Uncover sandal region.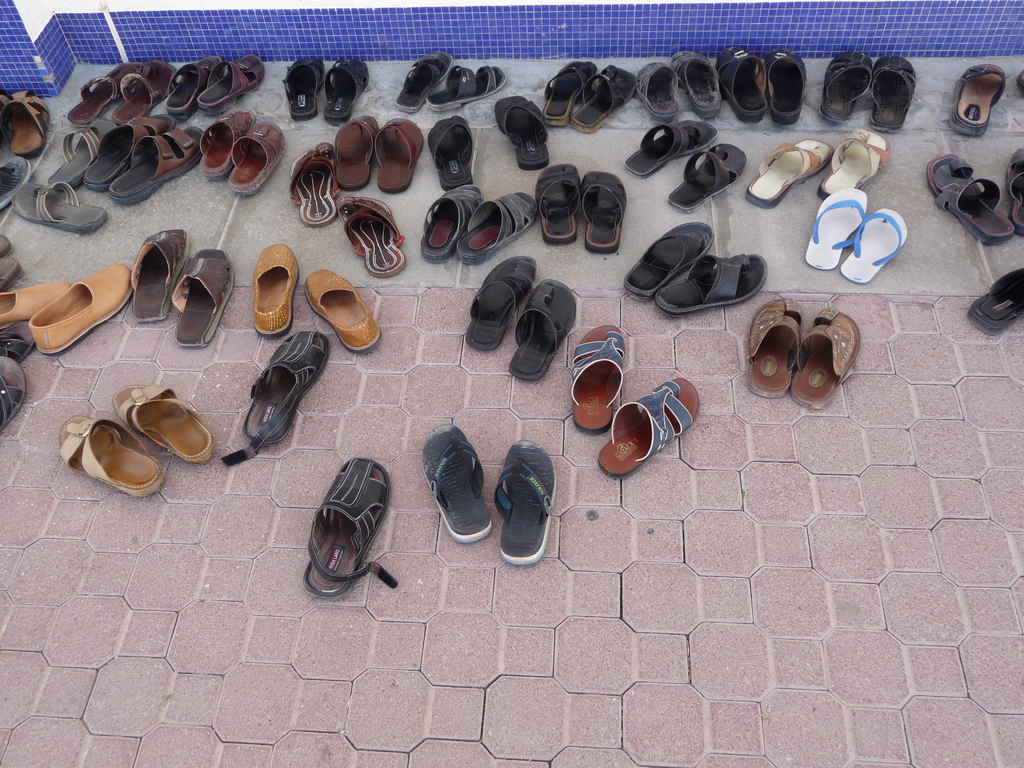
Uncovered: (0,156,31,212).
